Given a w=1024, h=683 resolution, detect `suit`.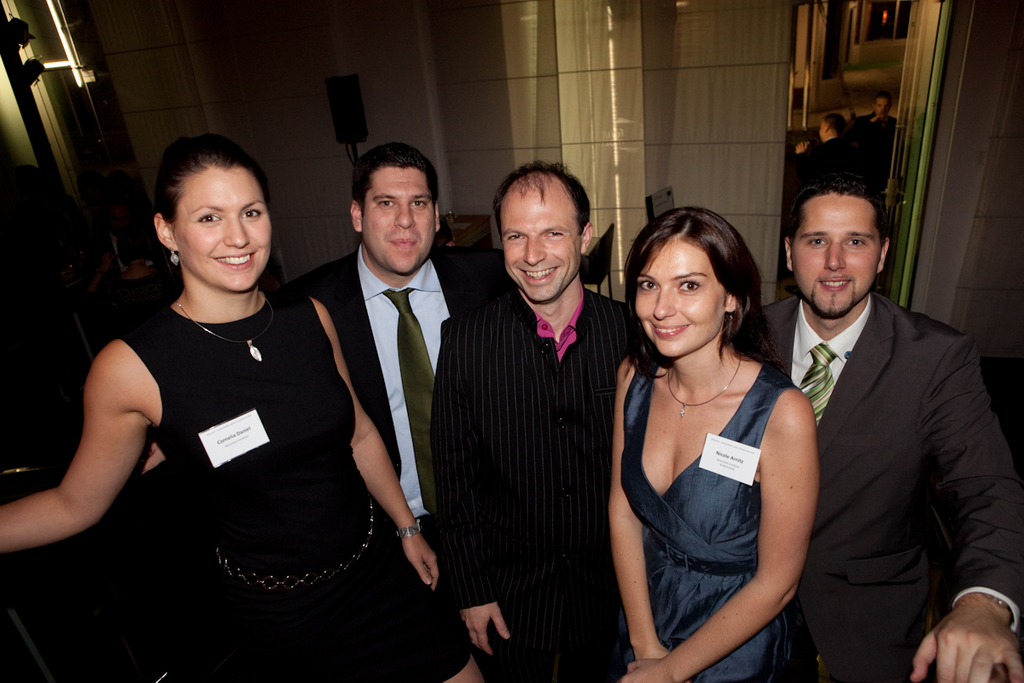
left=428, top=287, right=645, bottom=682.
